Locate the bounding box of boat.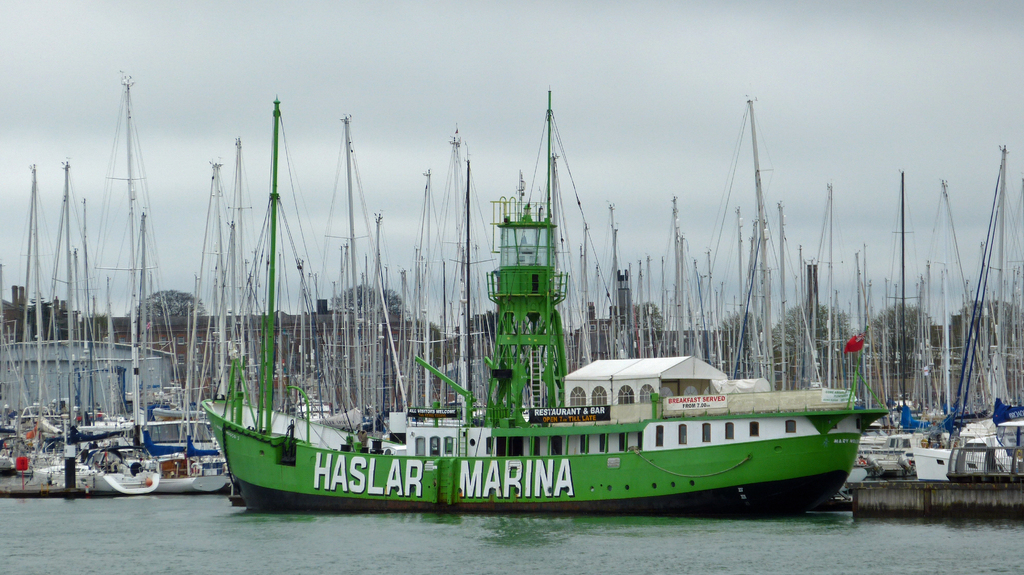
Bounding box: [909,139,1023,478].
